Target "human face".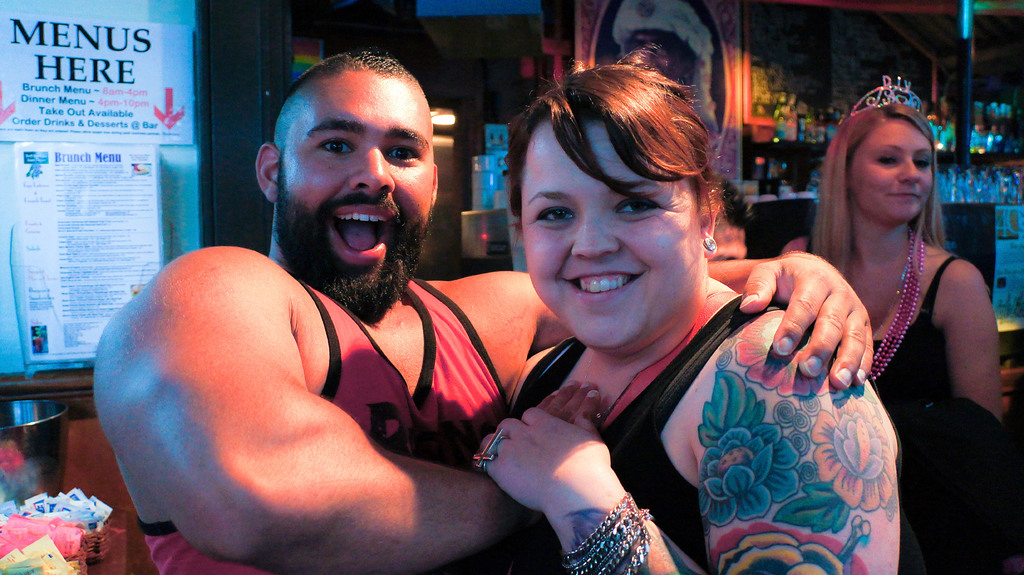
Target region: left=516, top=120, right=692, bottom=353.
